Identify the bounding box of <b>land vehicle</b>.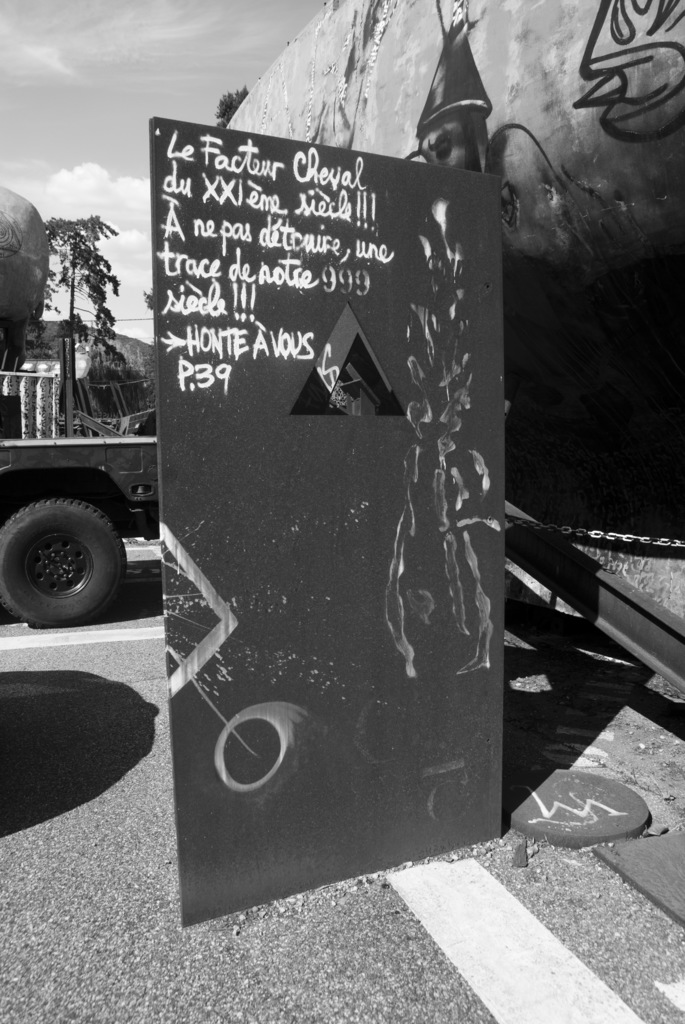
detection(0, 431, 162, 628).
